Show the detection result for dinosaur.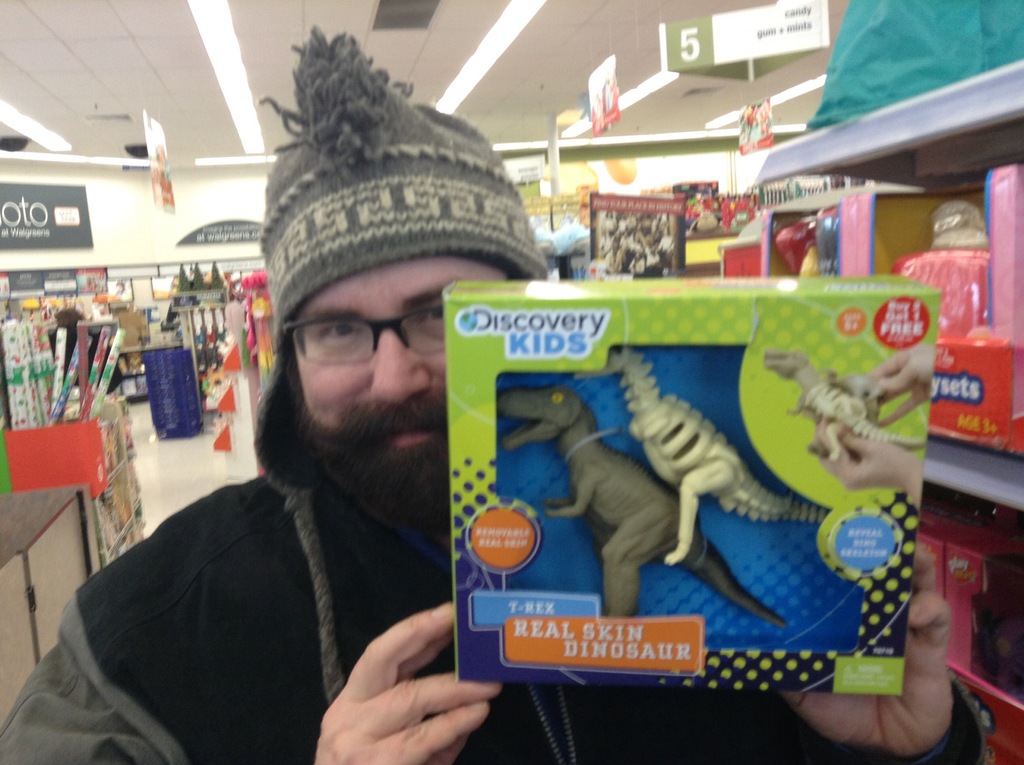
bbox=[497, 379, 788, 625].
